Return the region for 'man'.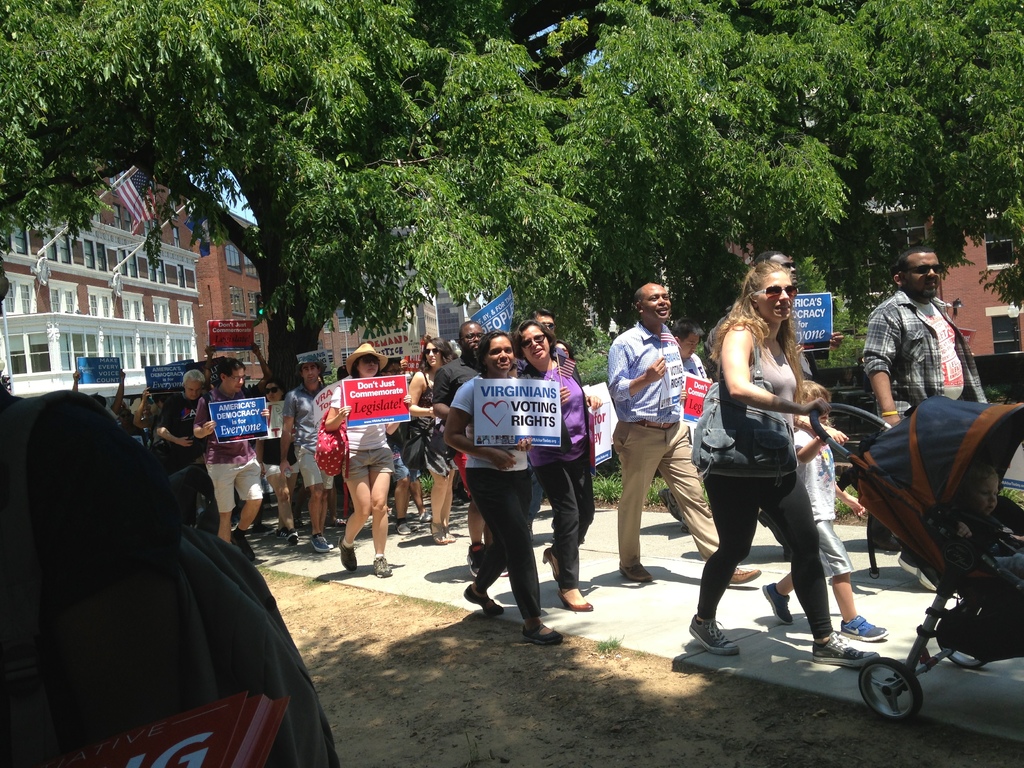
<bbox>527, 308, 557, 344</bbox>.
